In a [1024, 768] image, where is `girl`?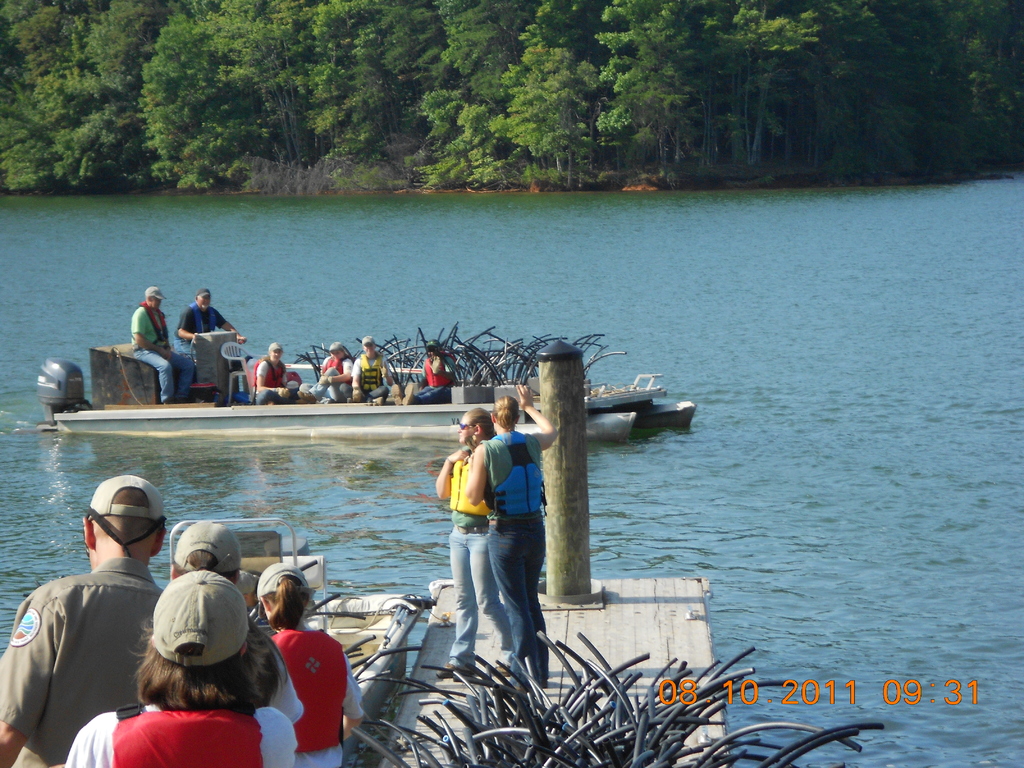
(left=470, top=379, right=558, bottom=689).
